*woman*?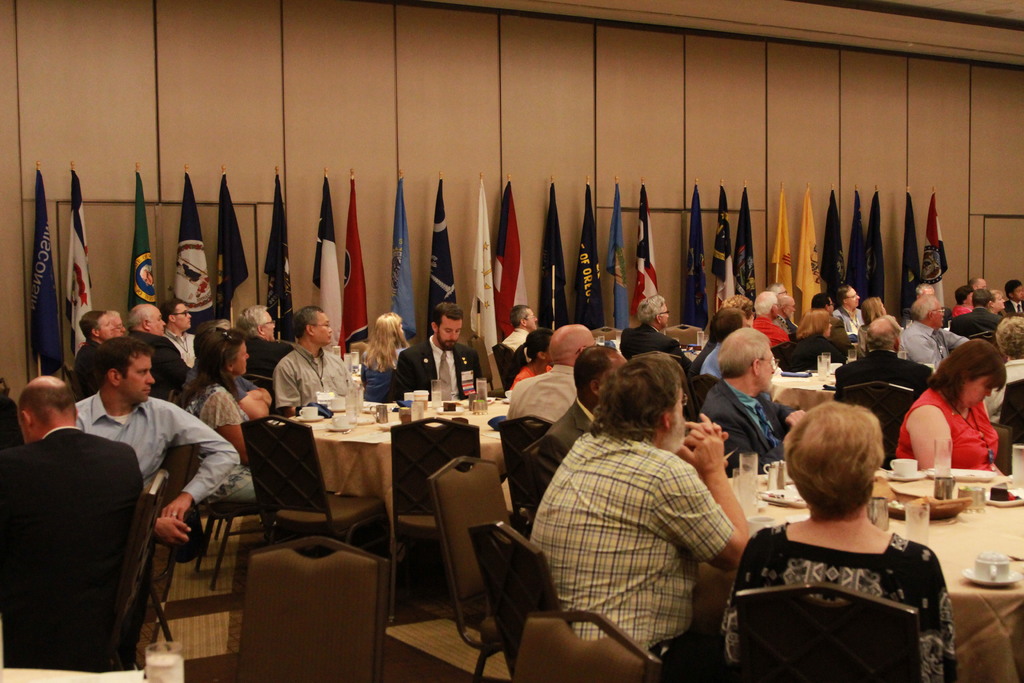
(508,332,554,390)
